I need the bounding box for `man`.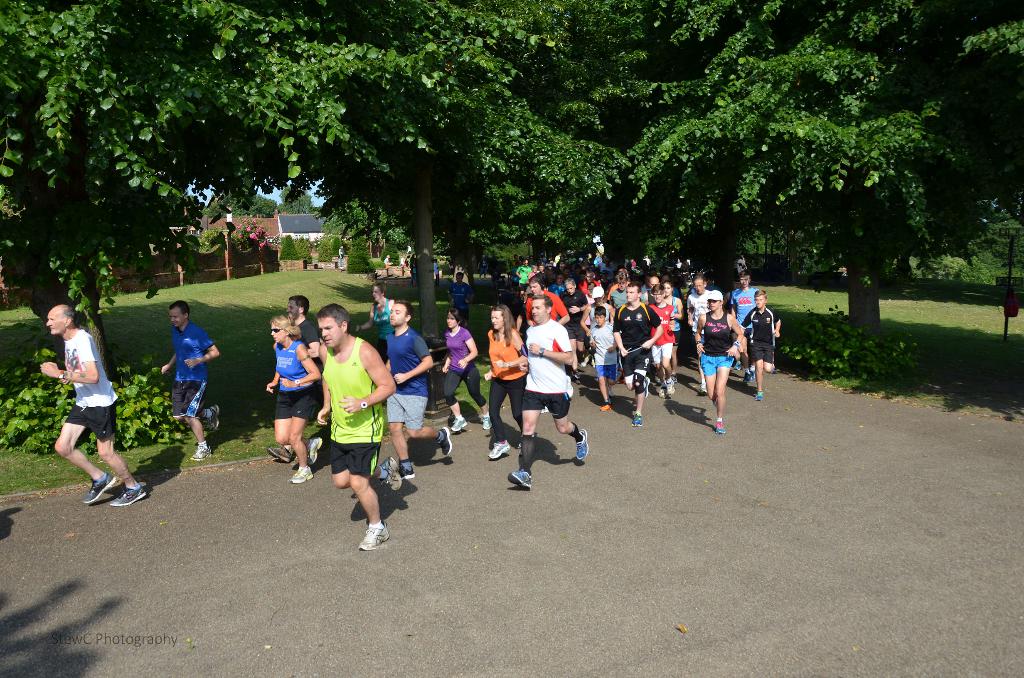
Here it is: bbox=(442, 271, 472, 328).
